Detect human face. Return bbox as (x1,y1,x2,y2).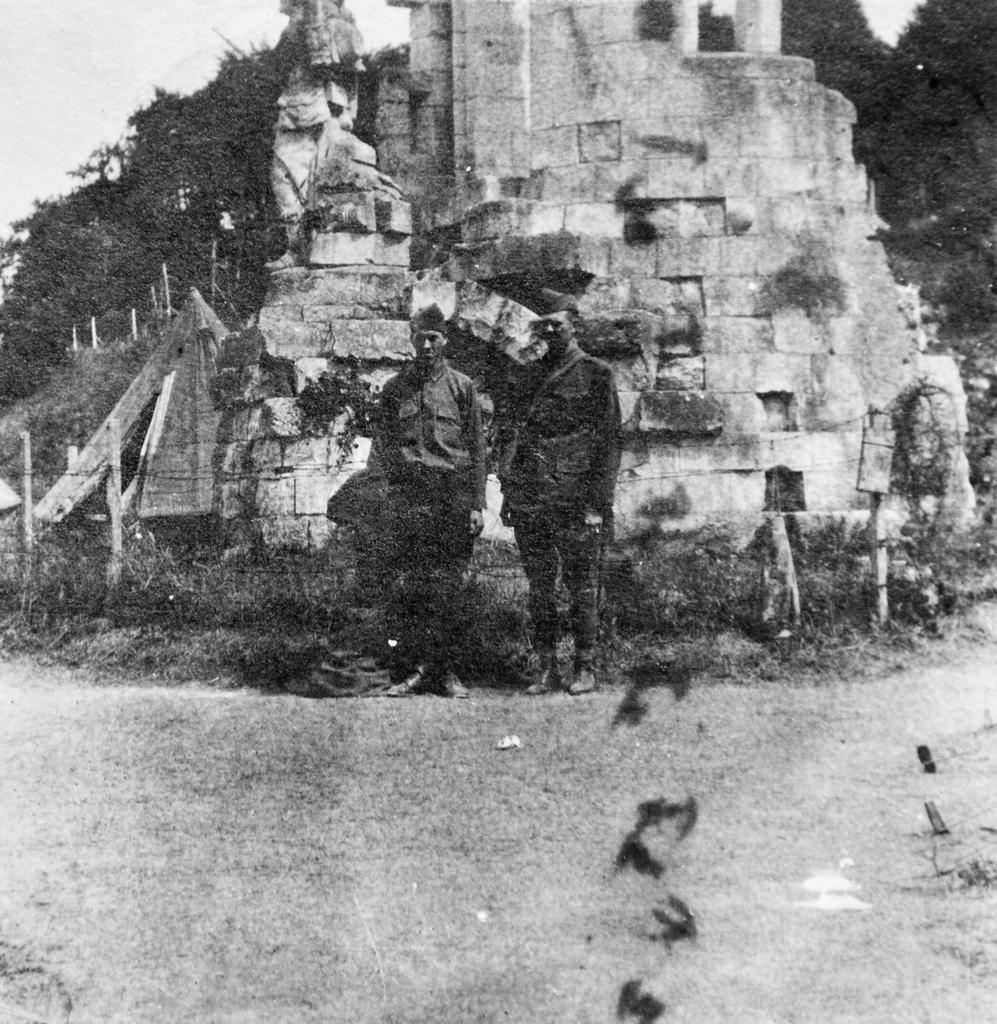
(409,330,442,370).
